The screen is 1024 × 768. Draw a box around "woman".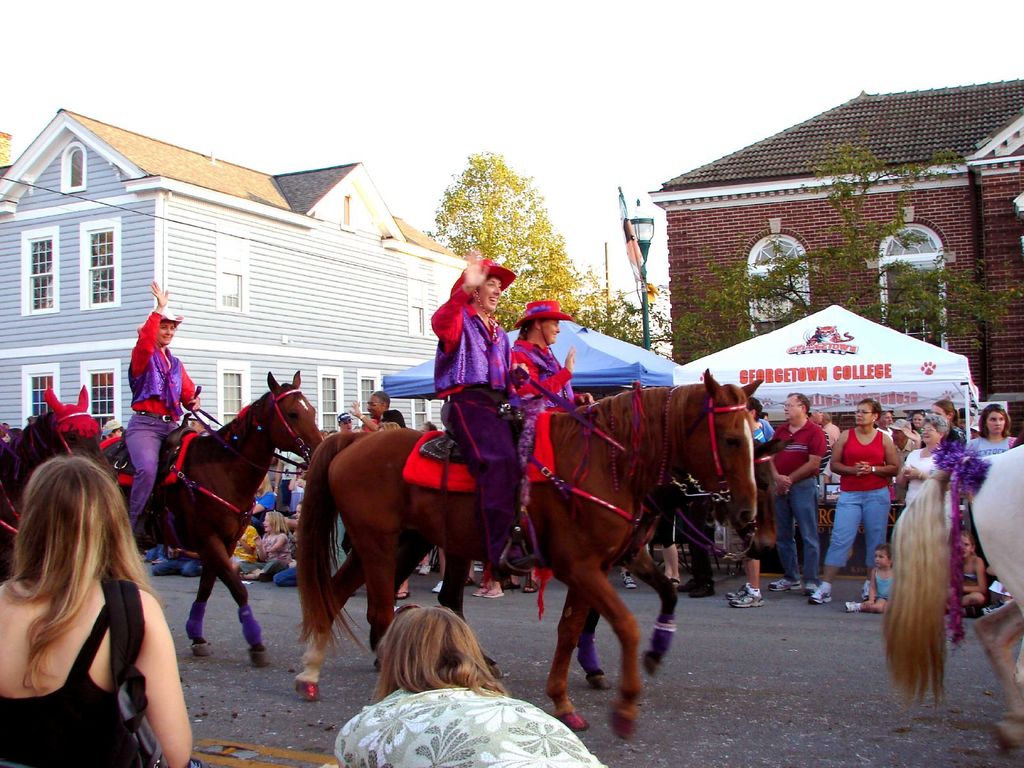
<box>957,403,1021,594</box>.
